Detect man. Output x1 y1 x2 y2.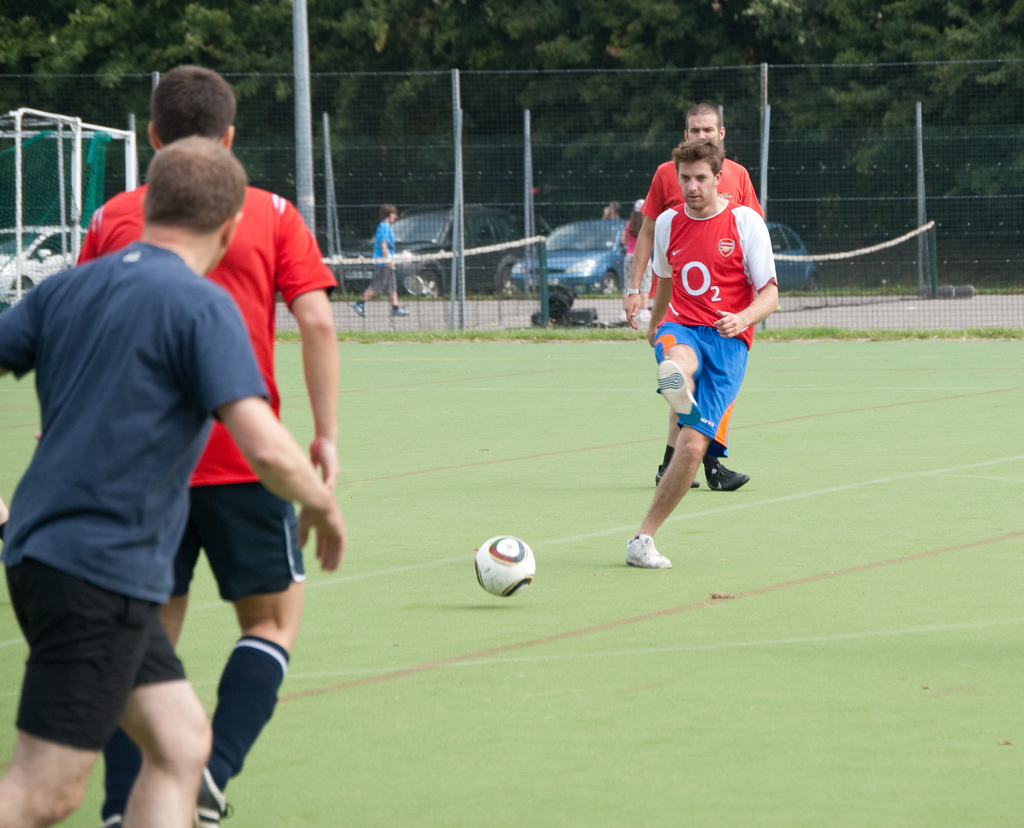
0 132 346 827.
